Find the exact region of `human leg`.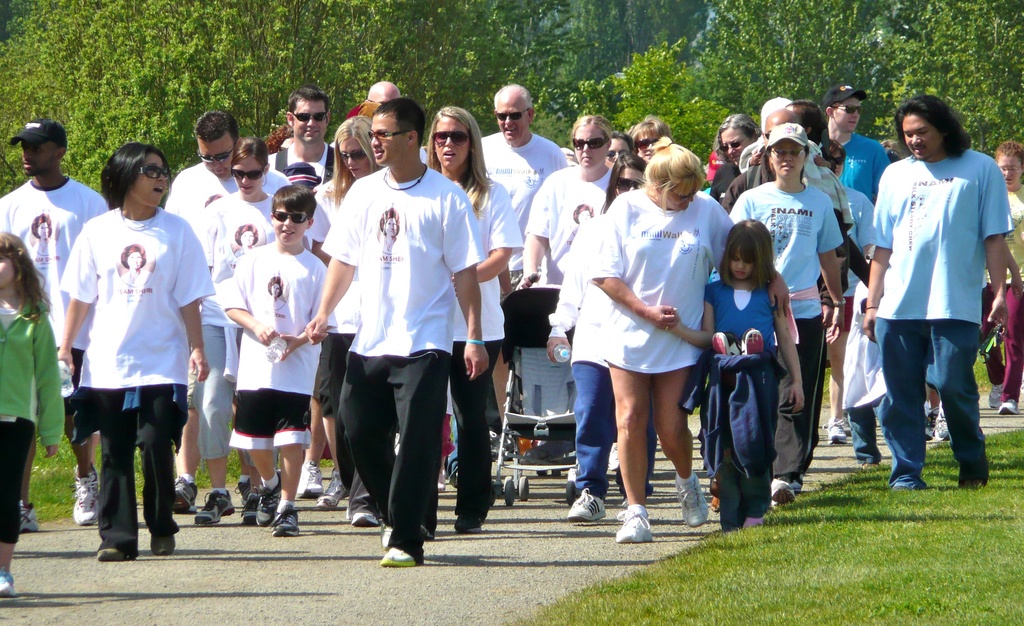
Exact region: x1=267 y1=342 x2=312 y2=536.
